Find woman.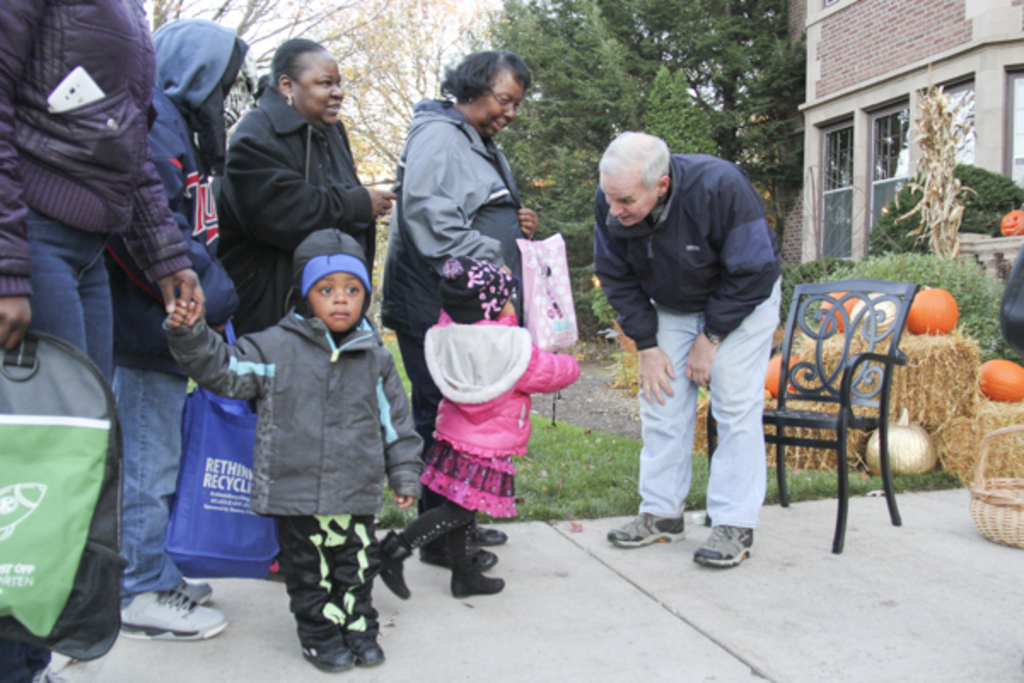
select_region(213, 41, 396, 348).
